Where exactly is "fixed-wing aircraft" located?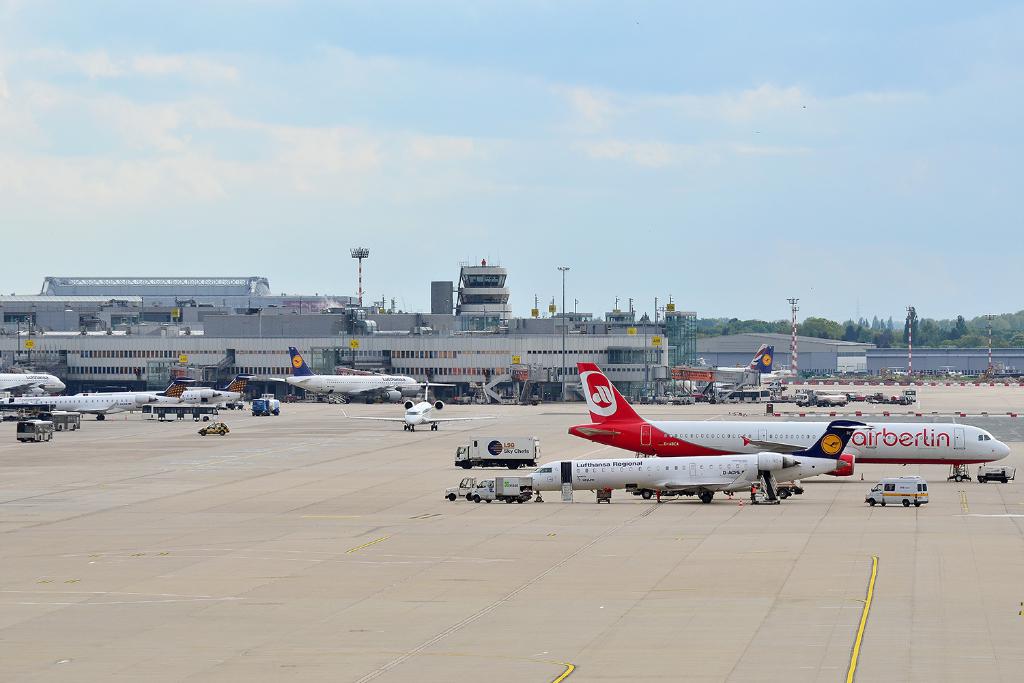
Its bounding box is 524/416/866/501.
